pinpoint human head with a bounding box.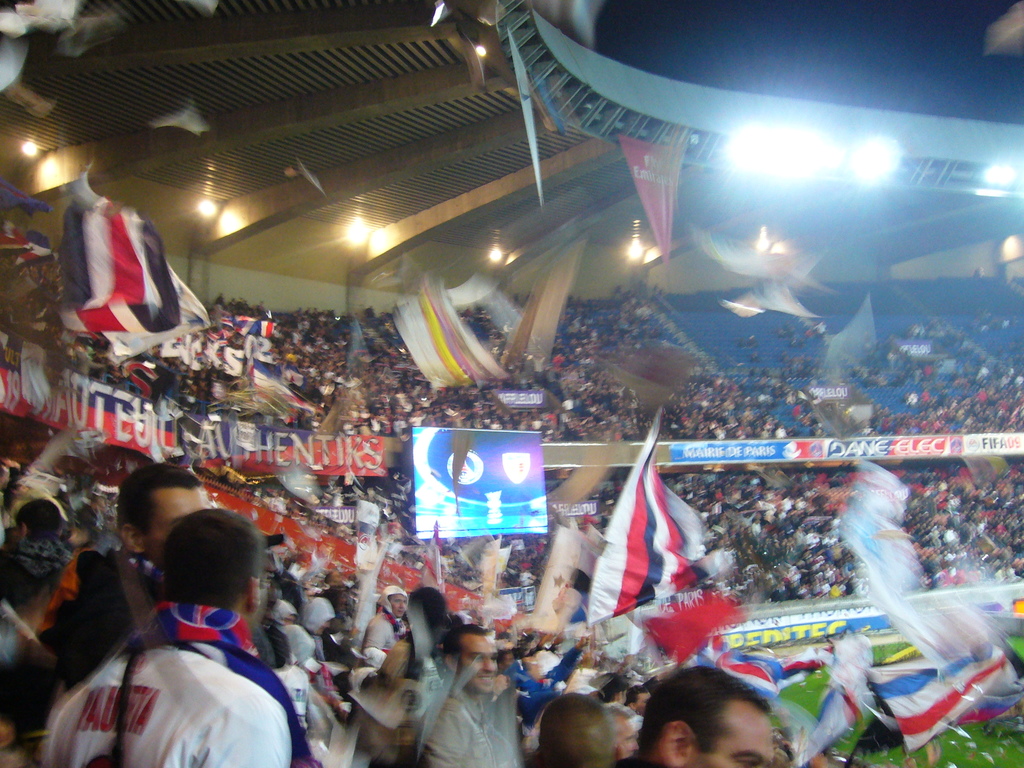
box=[308, 595, 334, 637].
